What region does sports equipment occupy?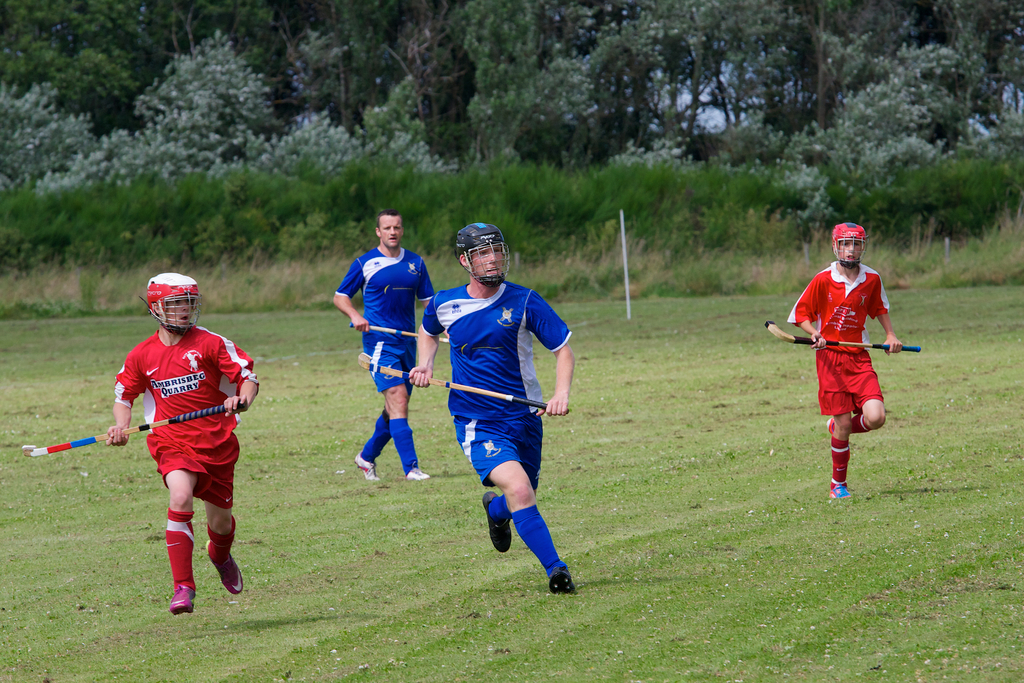
[x1=761, y1=322, x2=920, y2=352].
